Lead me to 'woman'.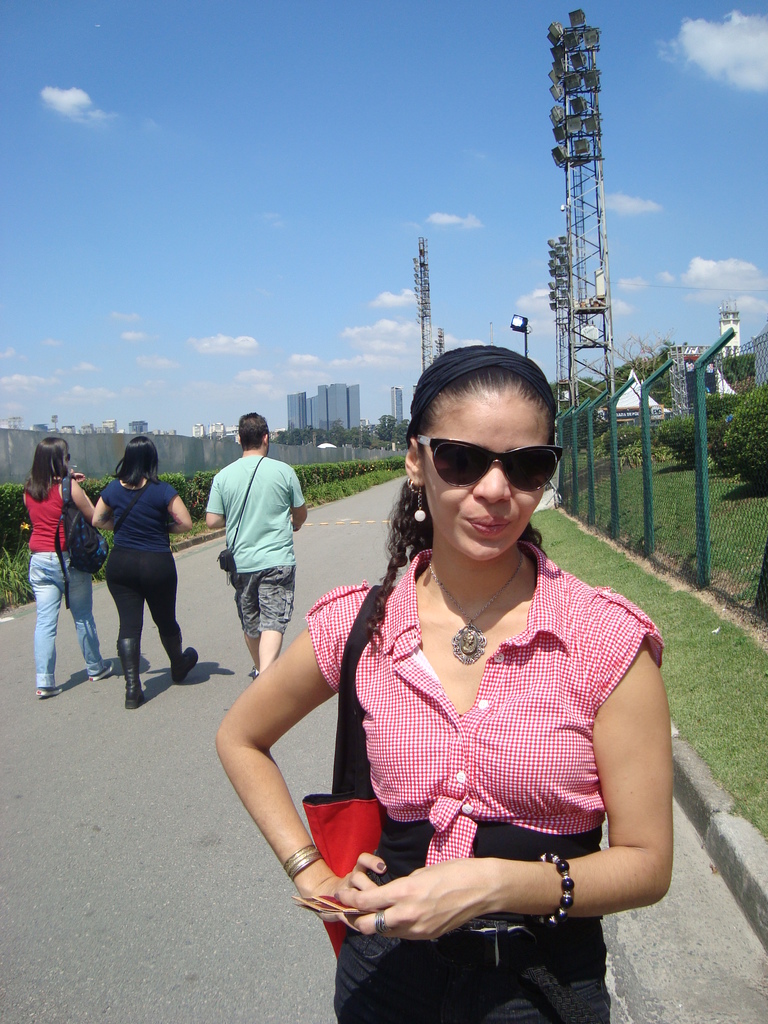
Lead to (left=261, top=314, right=653, bottom=1015).
